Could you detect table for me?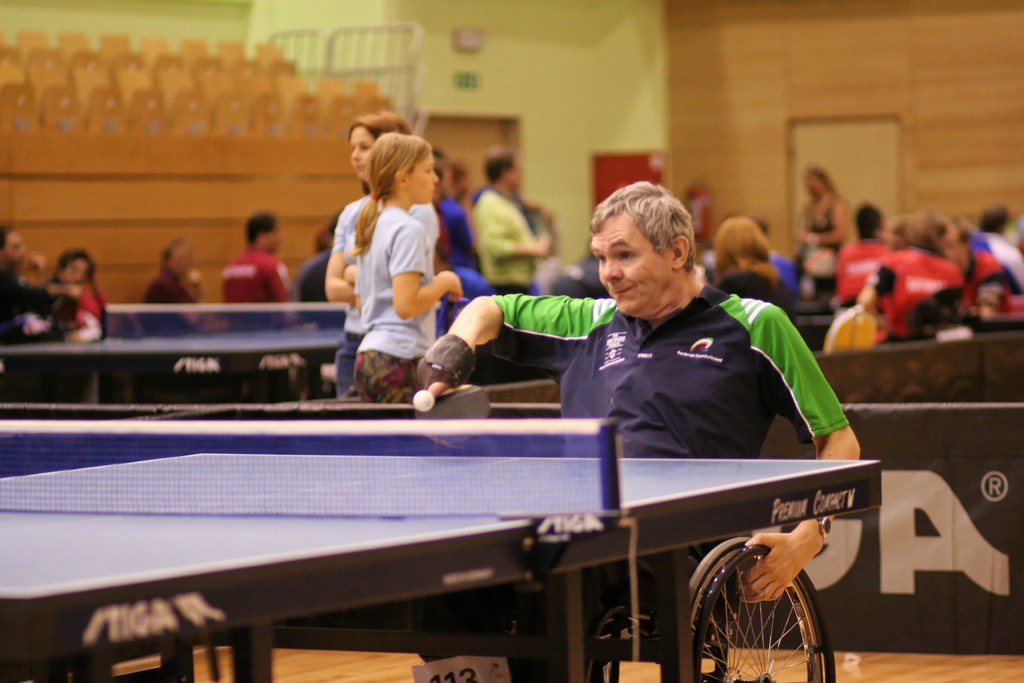
Detection result: bbox=(0, 336, 346, 377).
